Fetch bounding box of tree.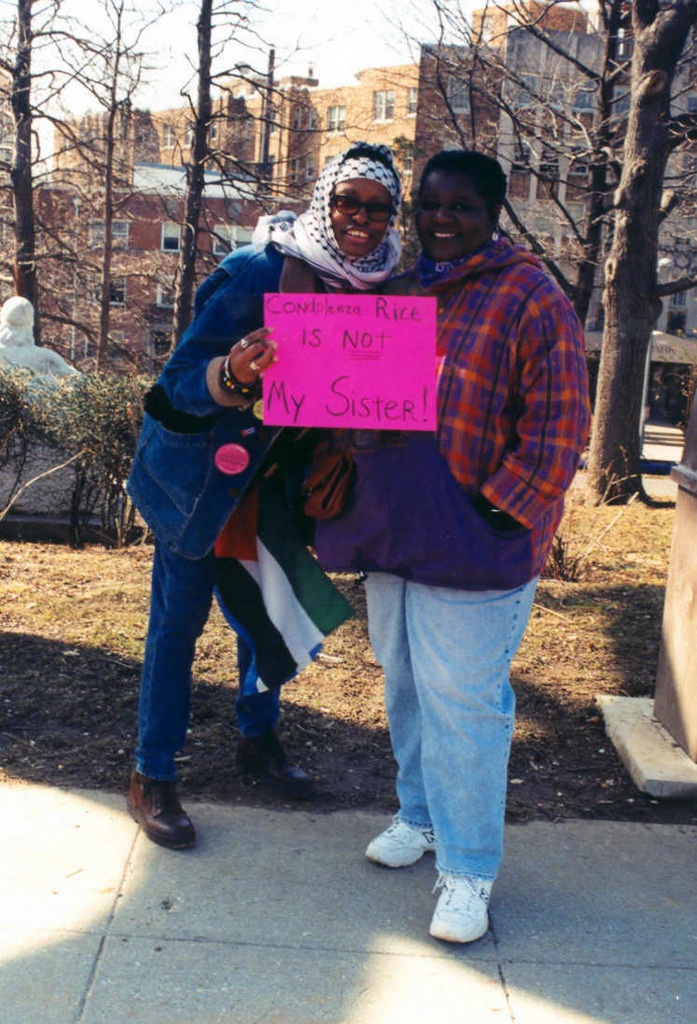
Bbox: 398:0:620:230.
